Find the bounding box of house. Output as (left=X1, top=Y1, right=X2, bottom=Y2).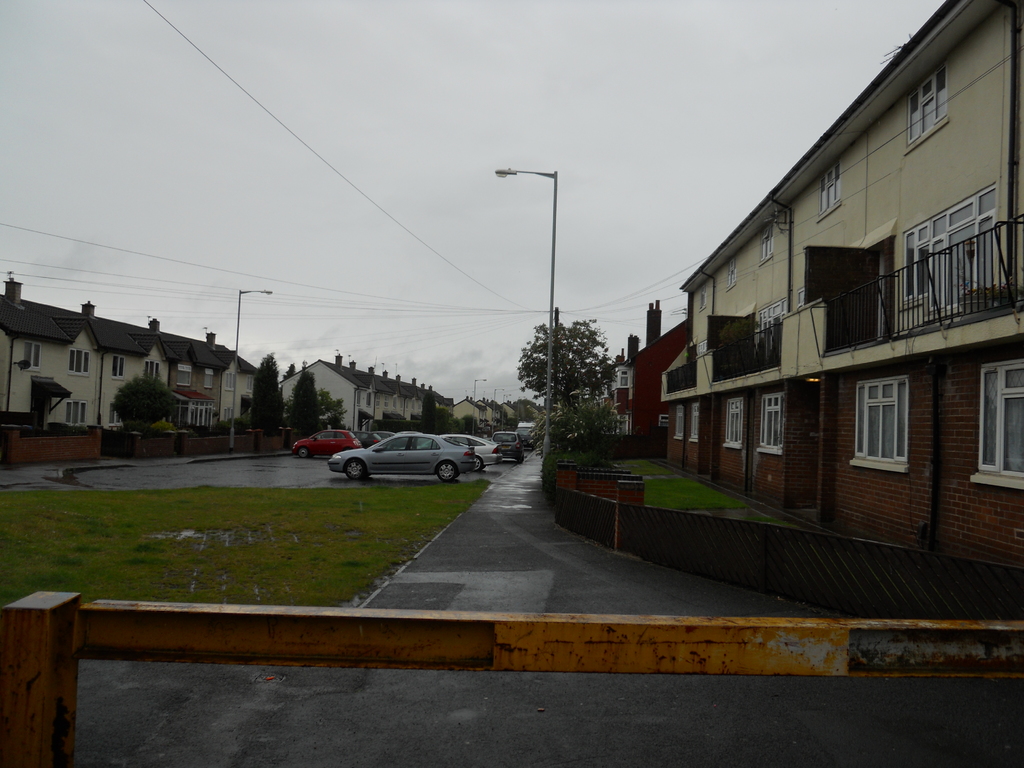
(left=0, top=273, right=246, bottom=422).
